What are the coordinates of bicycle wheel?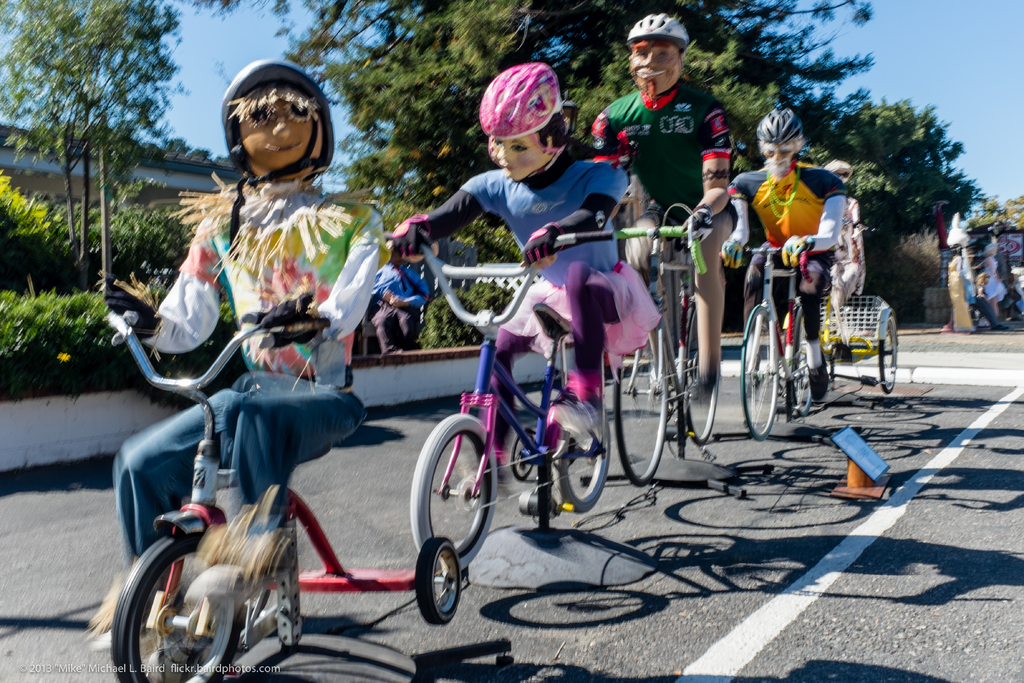
region(556, 388, 612, 514).
